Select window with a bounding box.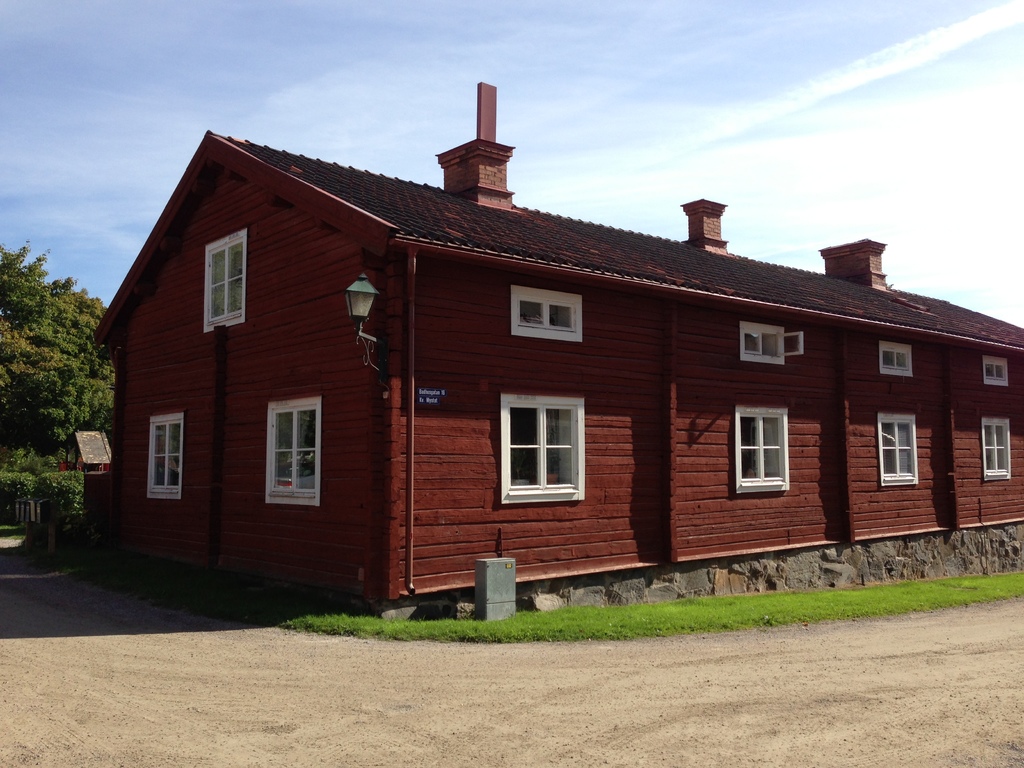
bbox=[145, 406, 186, 500].
